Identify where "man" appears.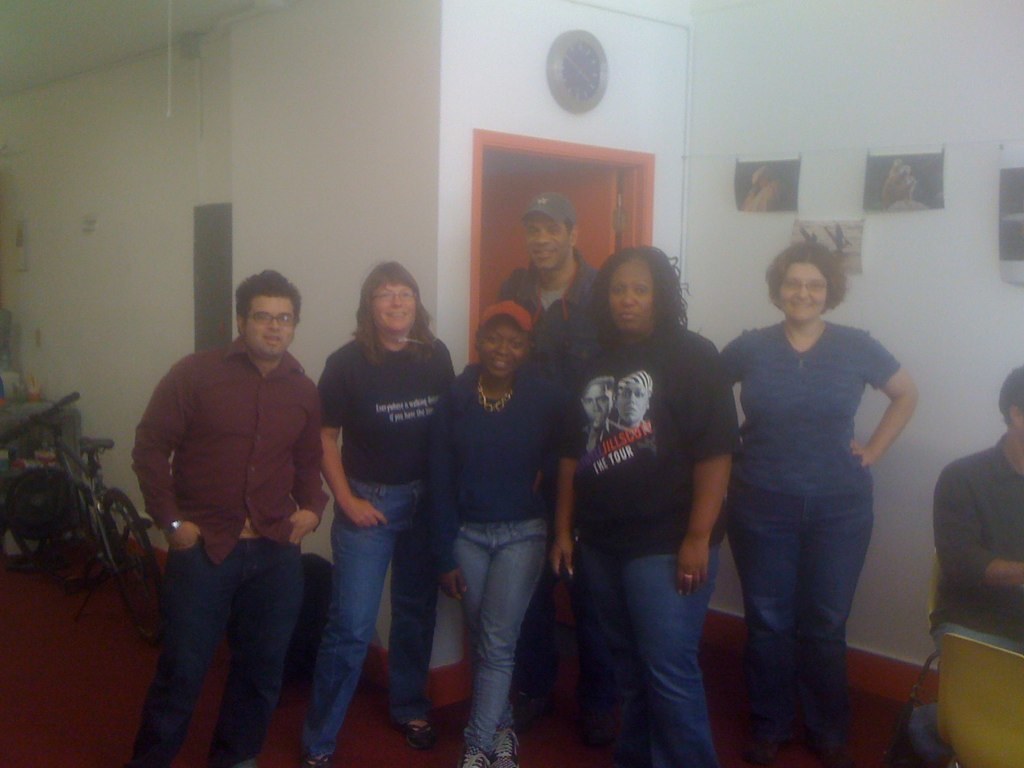
Appears at l=117, t=272, r=318, b=760.
